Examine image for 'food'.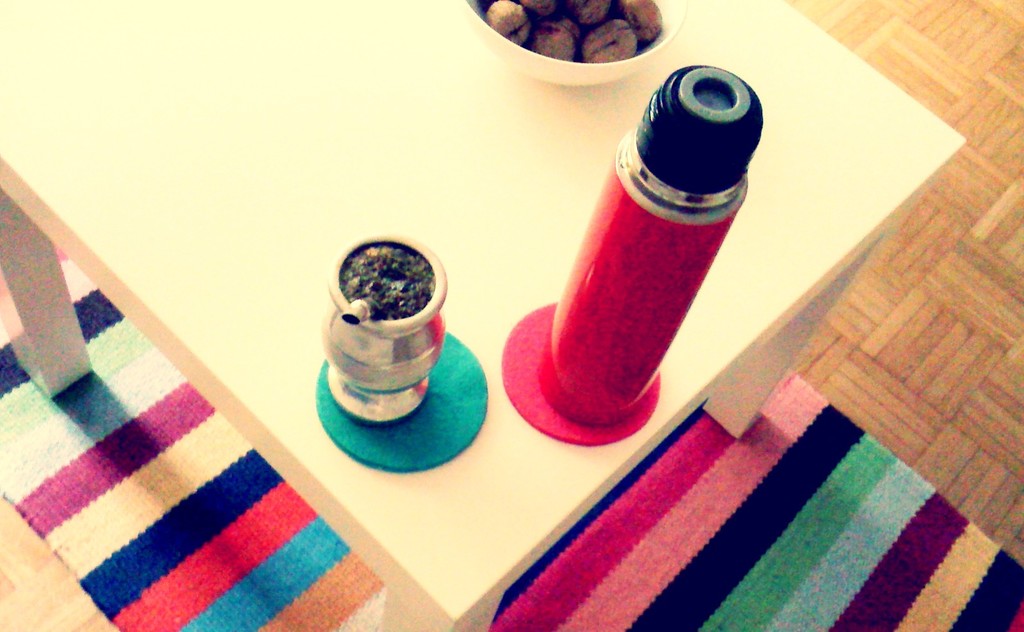
Examination result: 307/233/445/411.
